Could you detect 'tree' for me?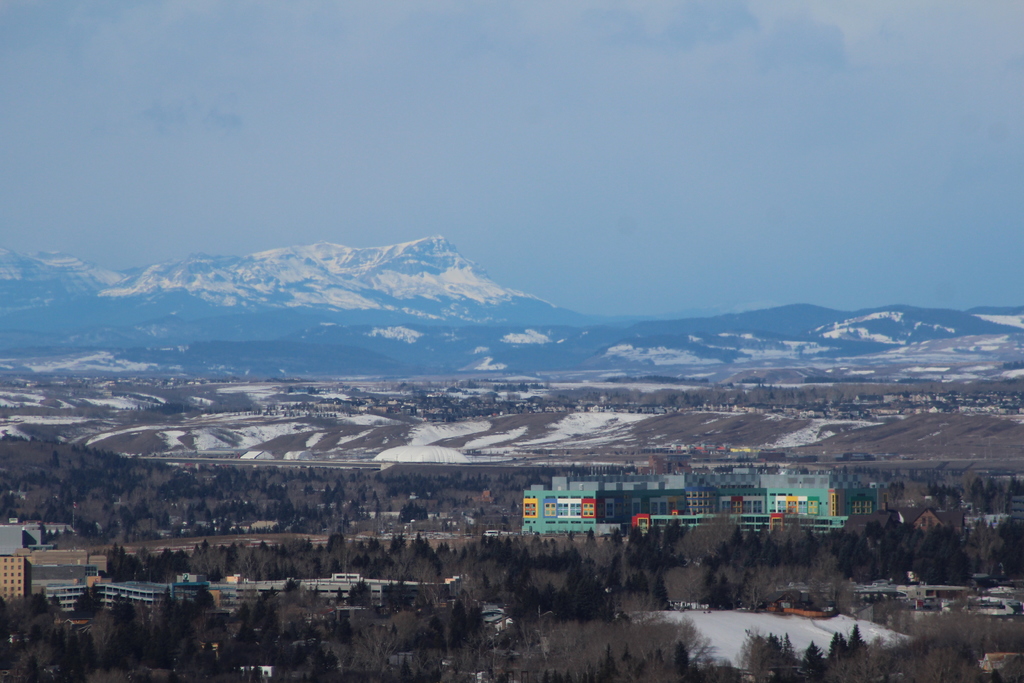
Detection result: (x1=801, y1=644, x2=825, y2=682).
